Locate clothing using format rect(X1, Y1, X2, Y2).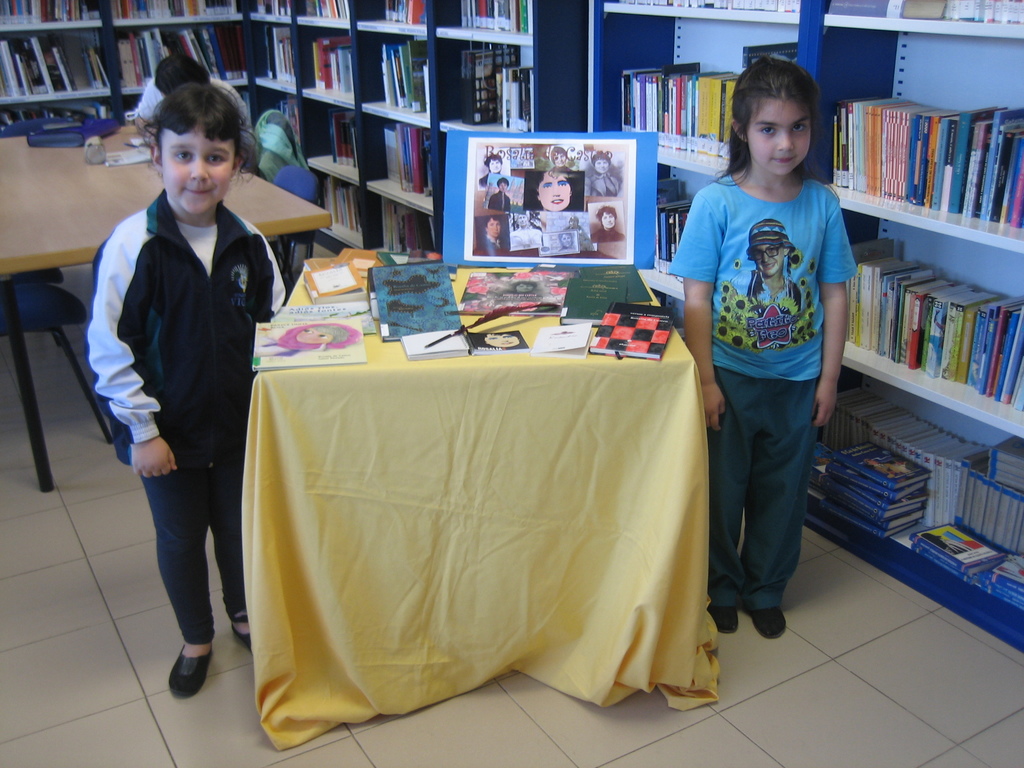
rect(86, 193, 284, 647).
